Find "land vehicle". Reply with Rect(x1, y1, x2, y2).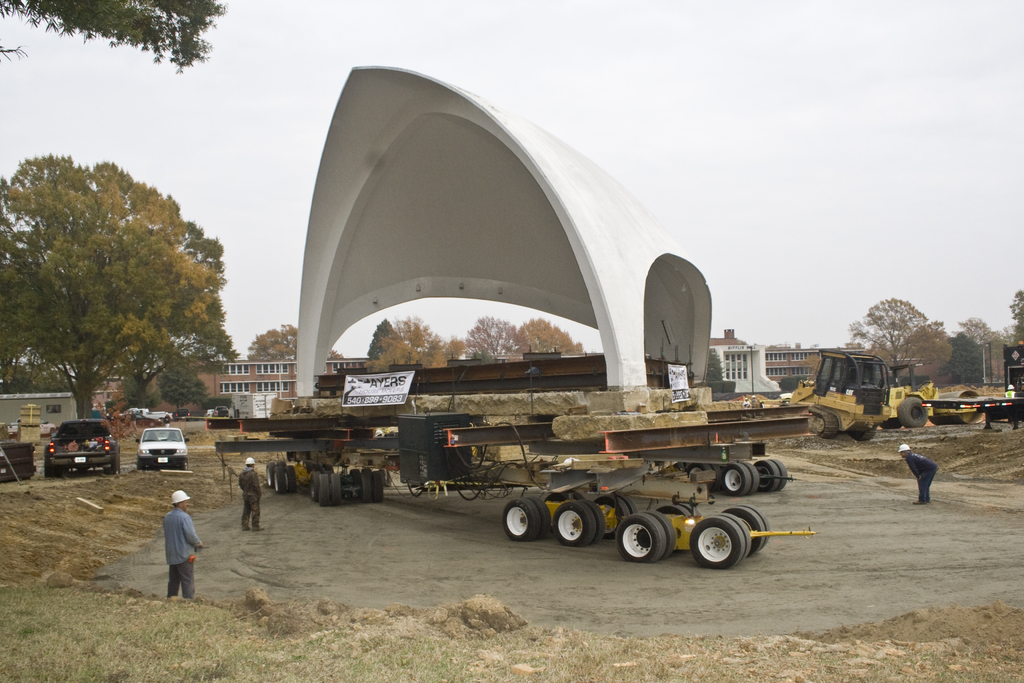
Rect(134, 427, 190, 471).
